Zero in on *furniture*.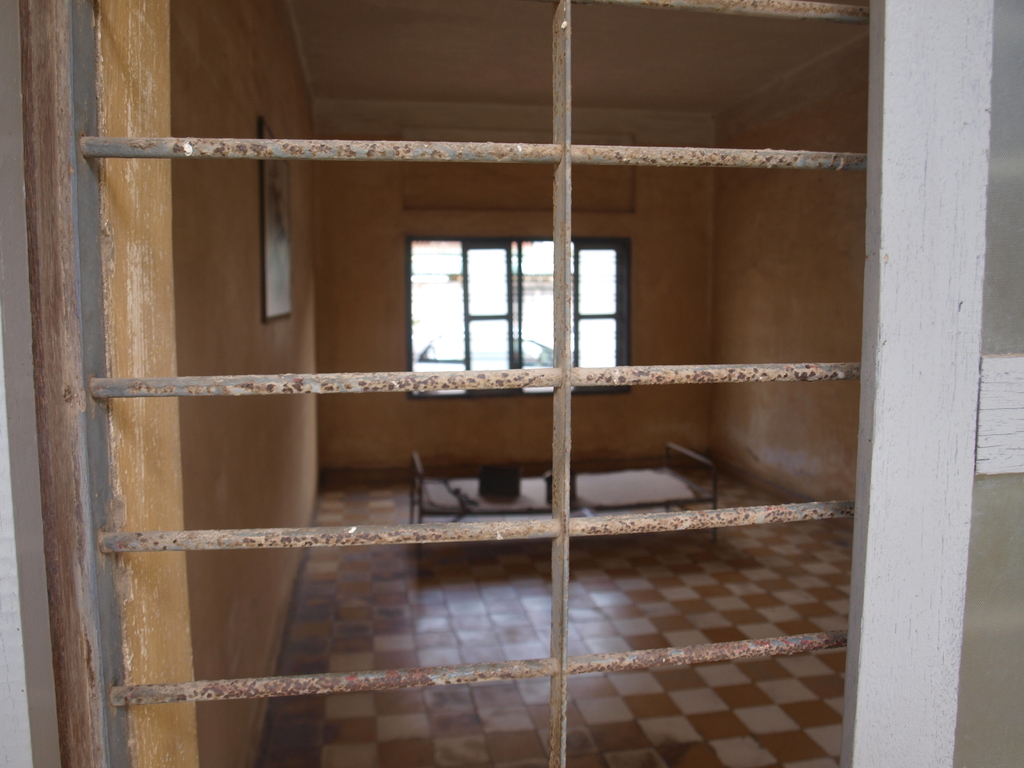
Zeroed in: (left=408, top=440, right=717, bottom=543).
